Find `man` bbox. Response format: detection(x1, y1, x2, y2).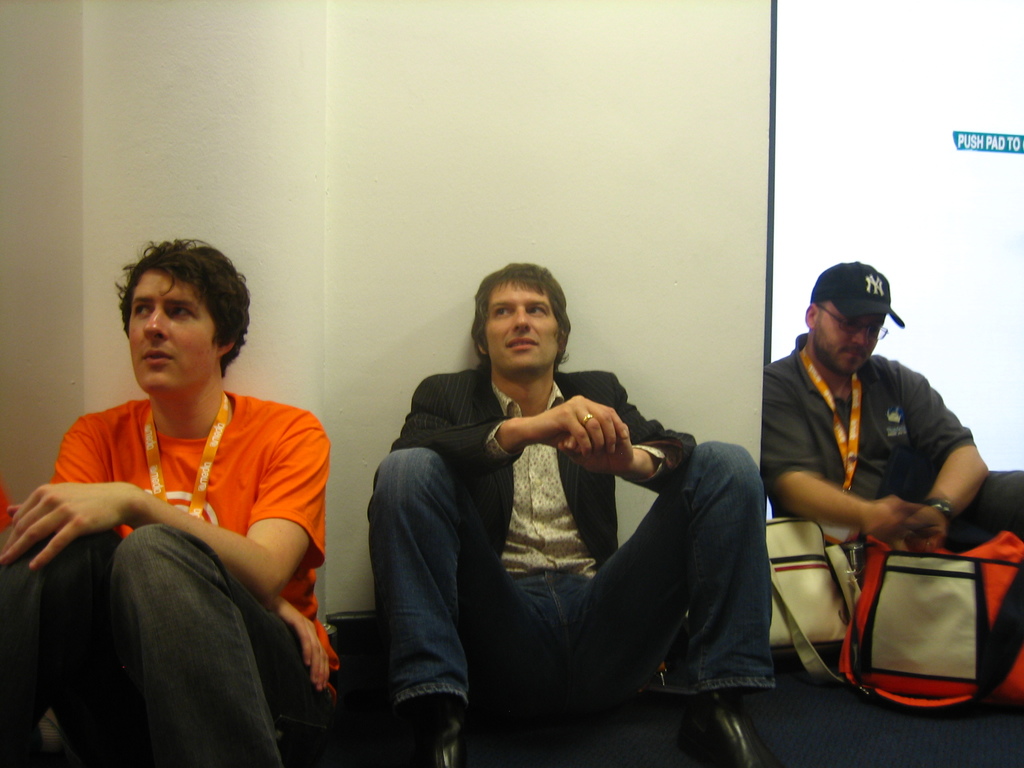
detection(364, 254, 718, 739).
